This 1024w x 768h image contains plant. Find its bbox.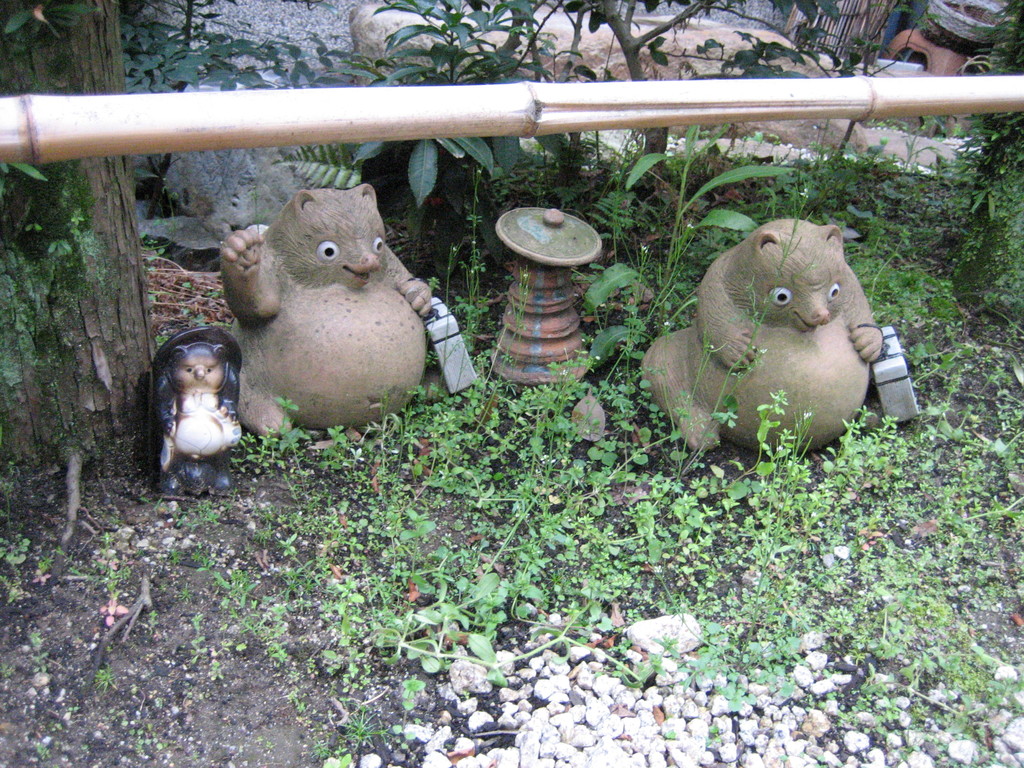
(568, 119, 798, 385).
